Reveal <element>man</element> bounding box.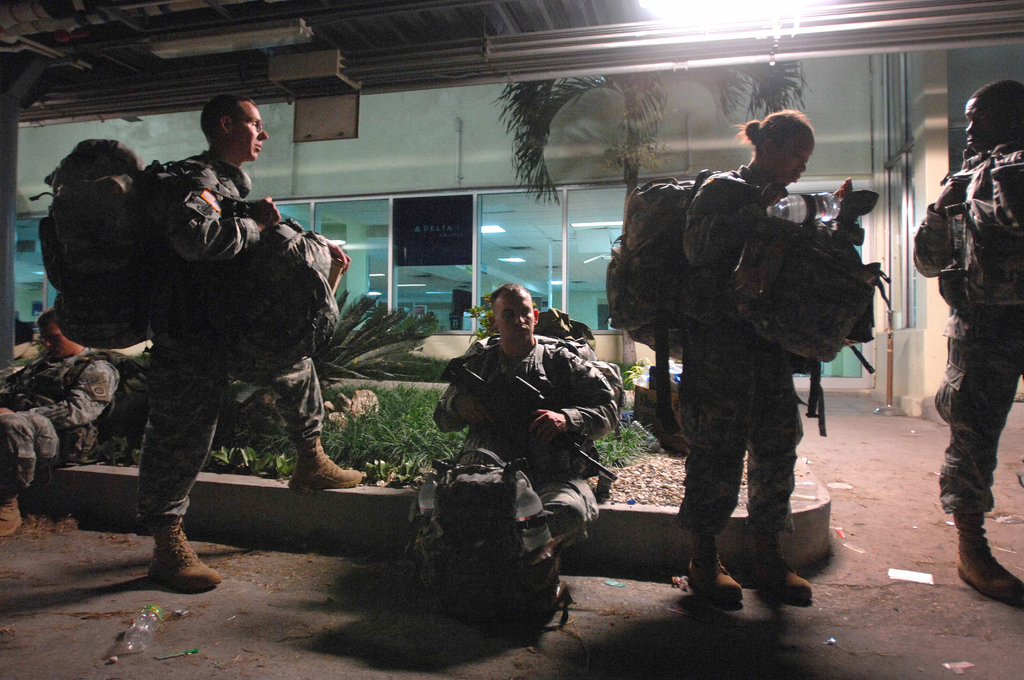
Revealed: <region>428, 291, 628, 543</region>.
